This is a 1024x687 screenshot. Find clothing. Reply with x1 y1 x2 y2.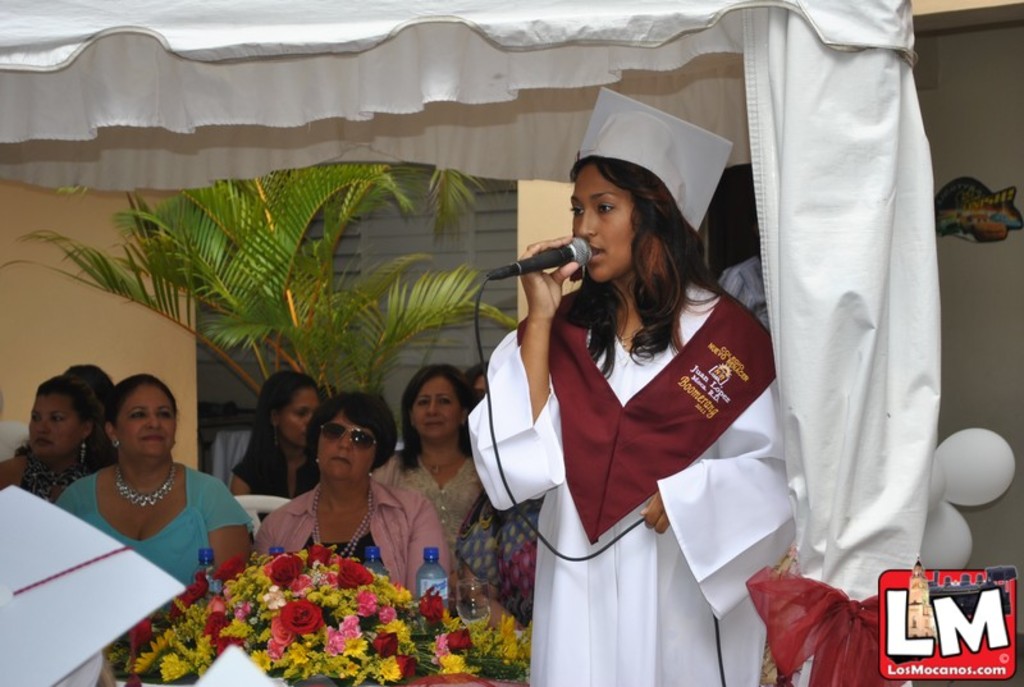
1 444 104 507.
